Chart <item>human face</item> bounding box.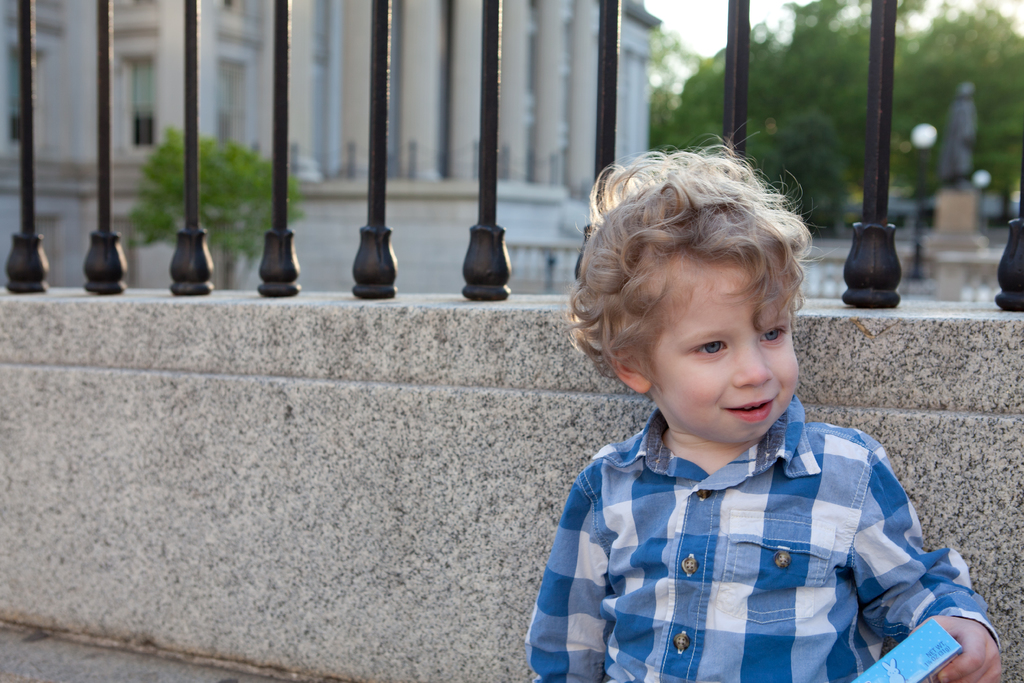
Charted: 640:261:818:452.
